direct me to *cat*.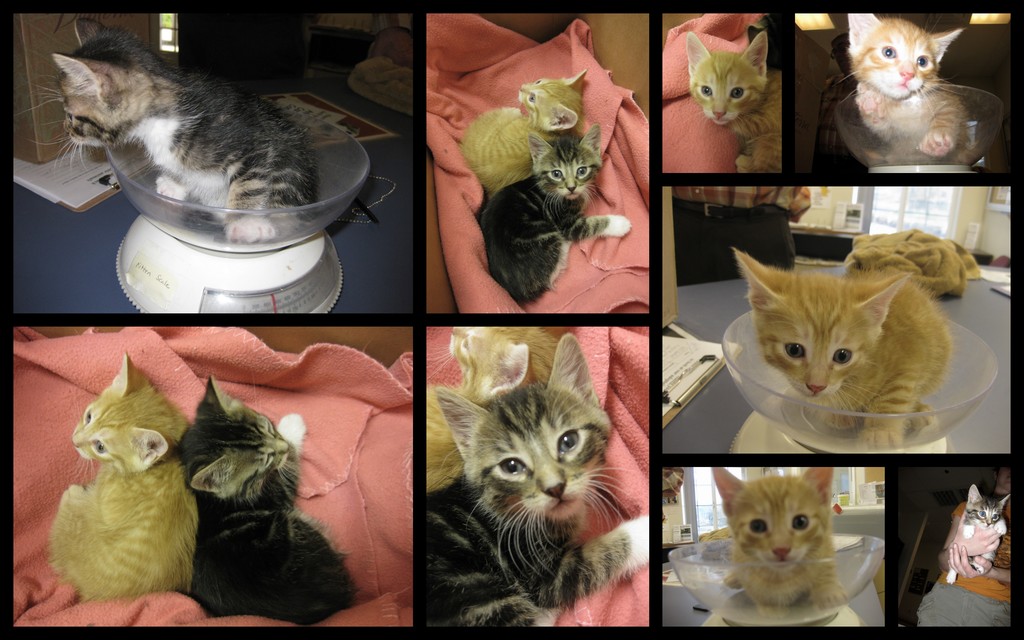
Direction: (left=938, top=481, right=1009, bottom=588).
